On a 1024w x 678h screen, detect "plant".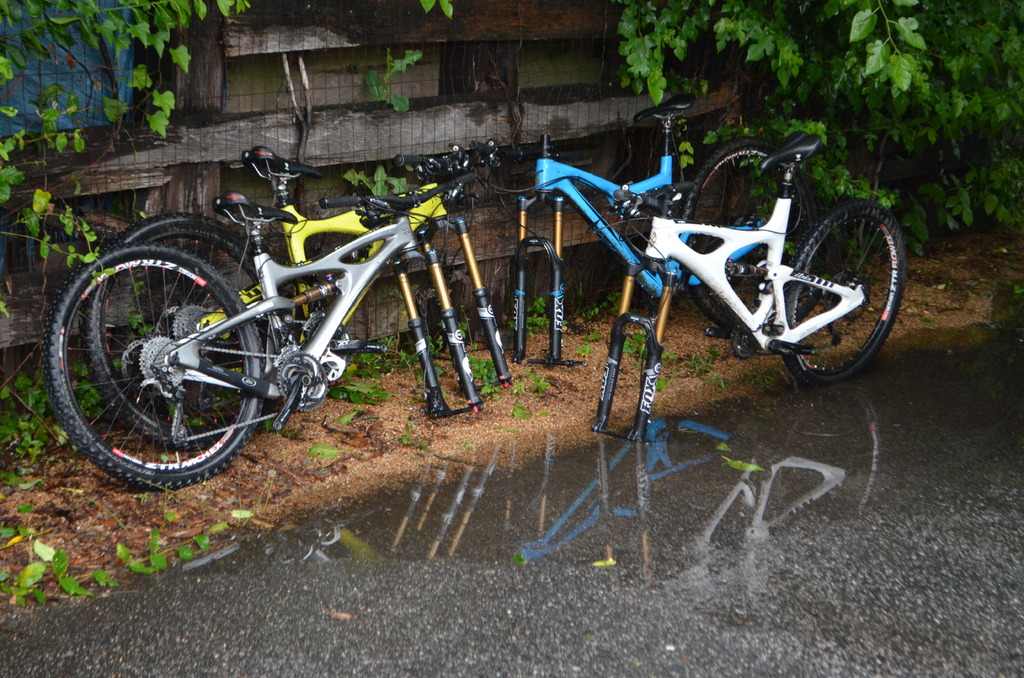
crop(97, 563, 120, 588).
